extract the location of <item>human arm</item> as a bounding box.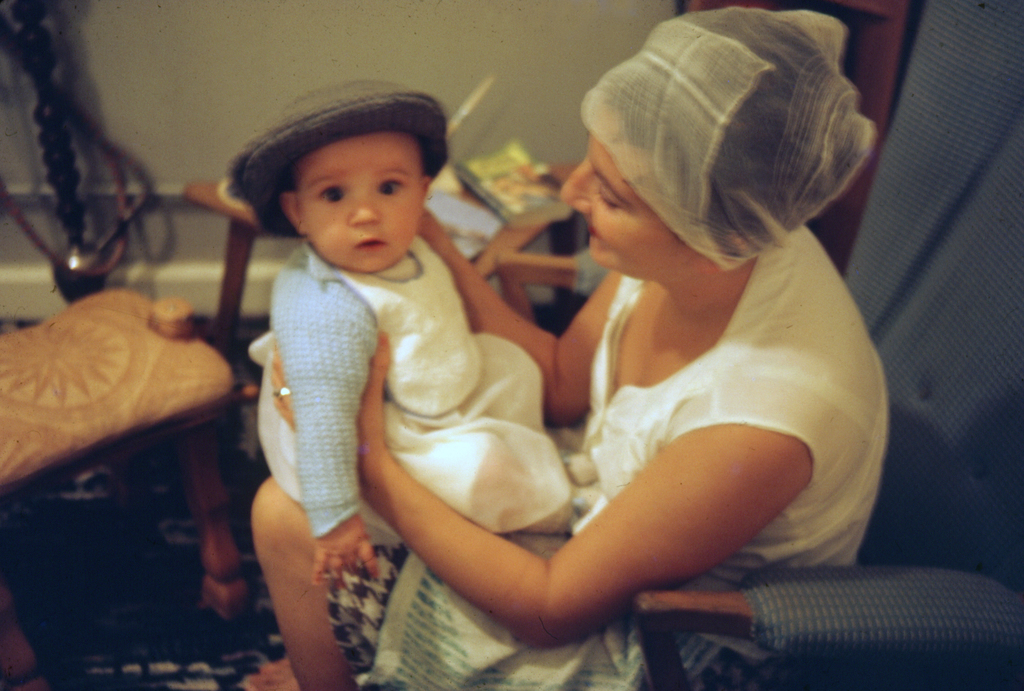
(414,203,621,434).
